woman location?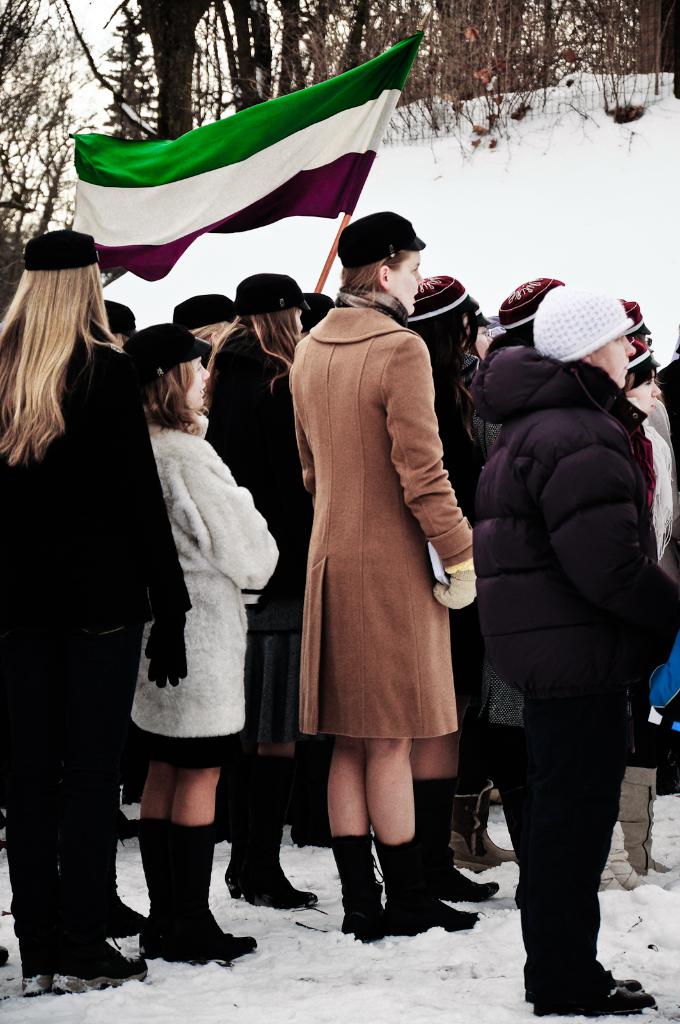
BBox(201, 271, 323, 904)
